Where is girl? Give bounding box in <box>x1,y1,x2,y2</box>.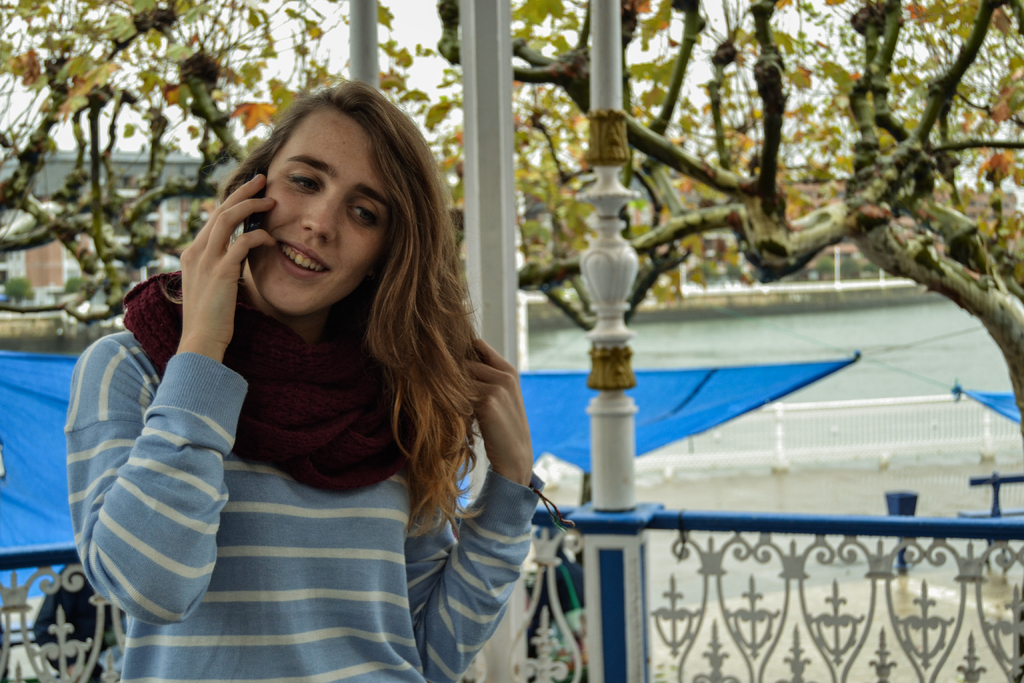
<box>63,76,576,682</box>.
